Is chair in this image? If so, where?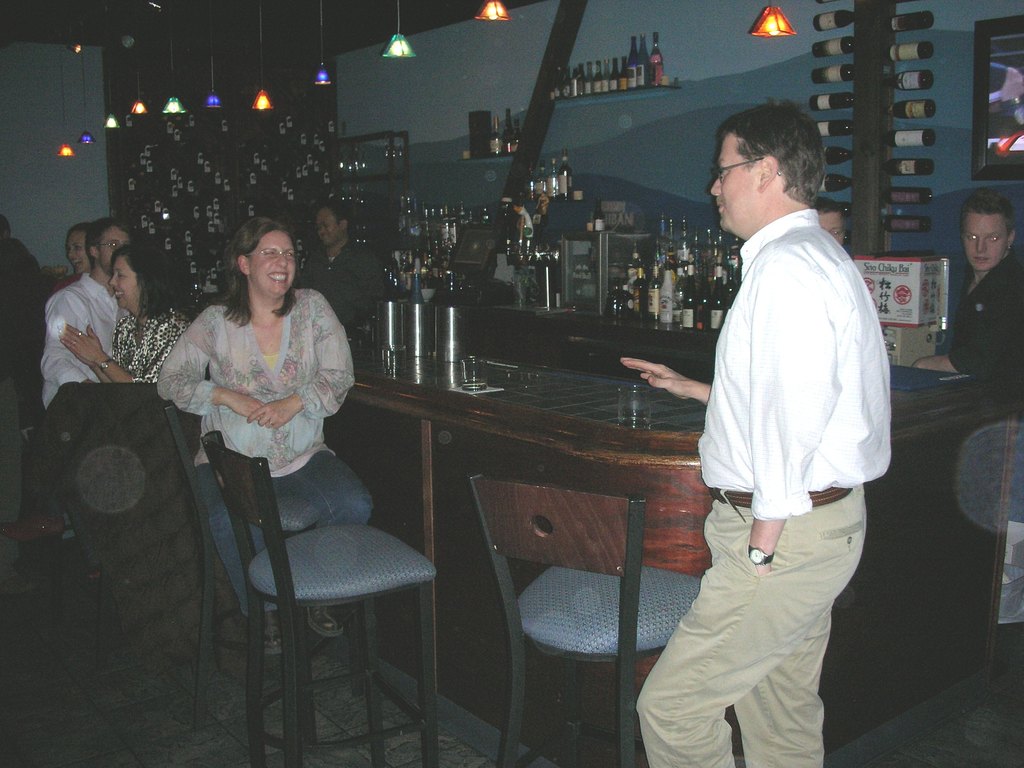
Yes, at 149/393/376/715.
